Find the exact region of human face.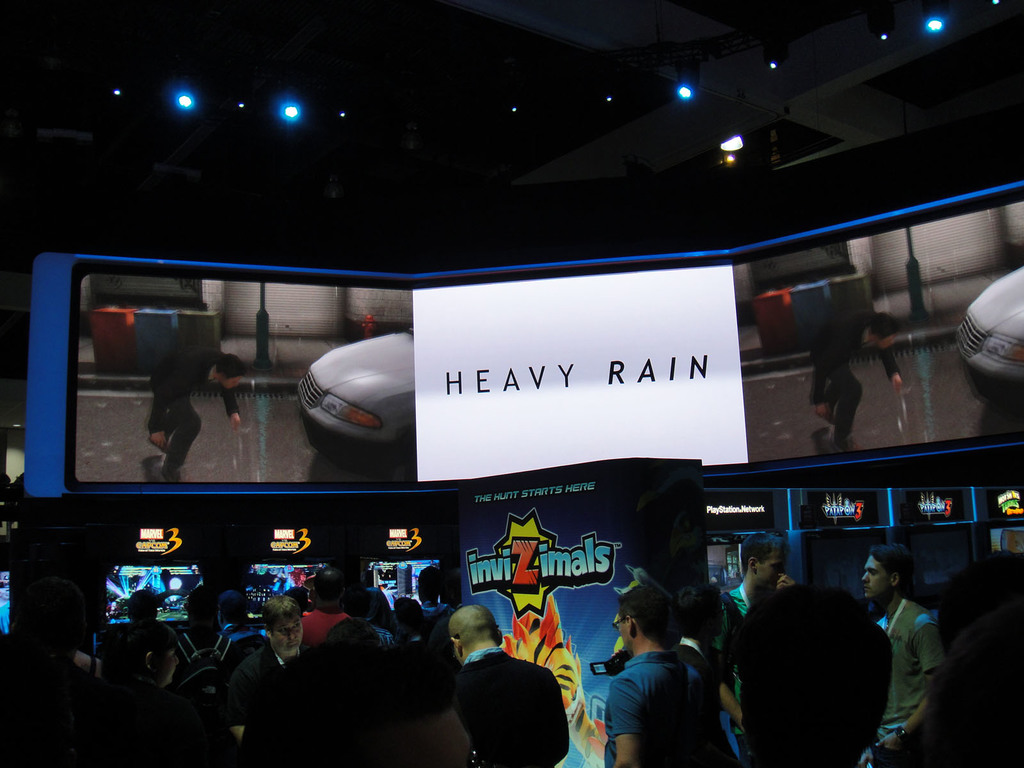
Exact region: [left=759, top=552, right=787, bottom=591].
